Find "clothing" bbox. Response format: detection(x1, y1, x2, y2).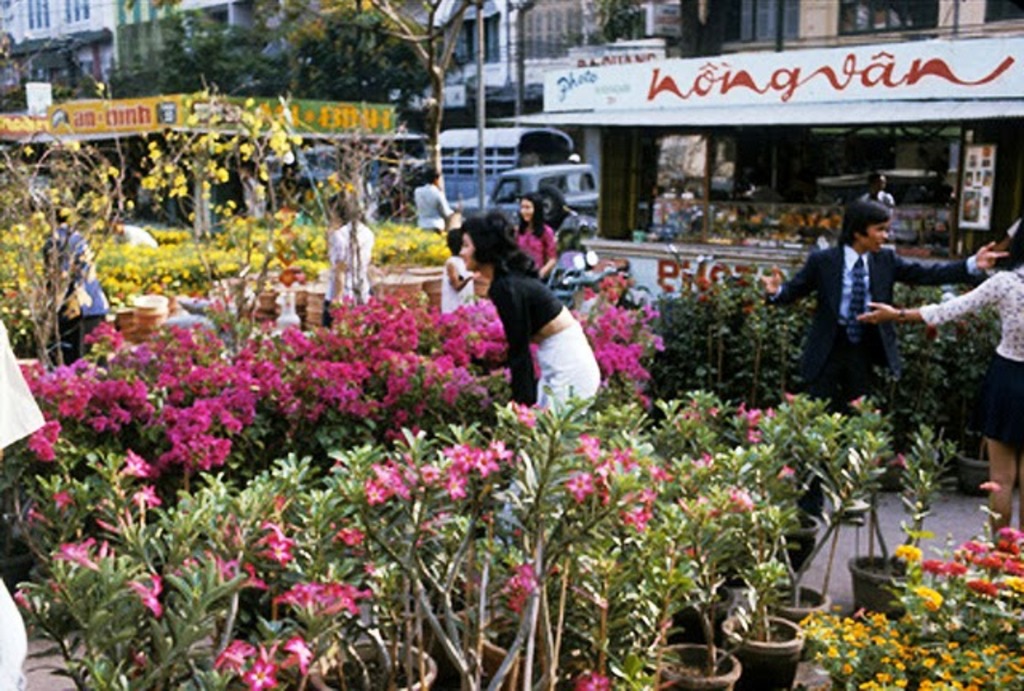
detection(443, 259, 475, 317).
